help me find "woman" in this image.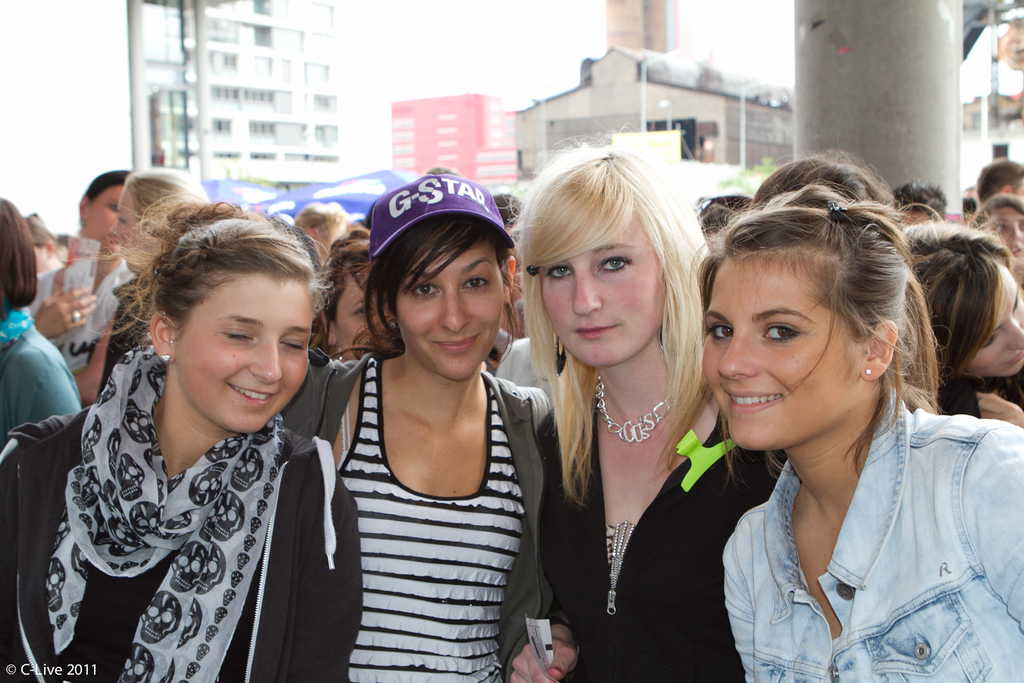
Found it: pyautogui.locateOnScreen(528, 166, 749, 682).
